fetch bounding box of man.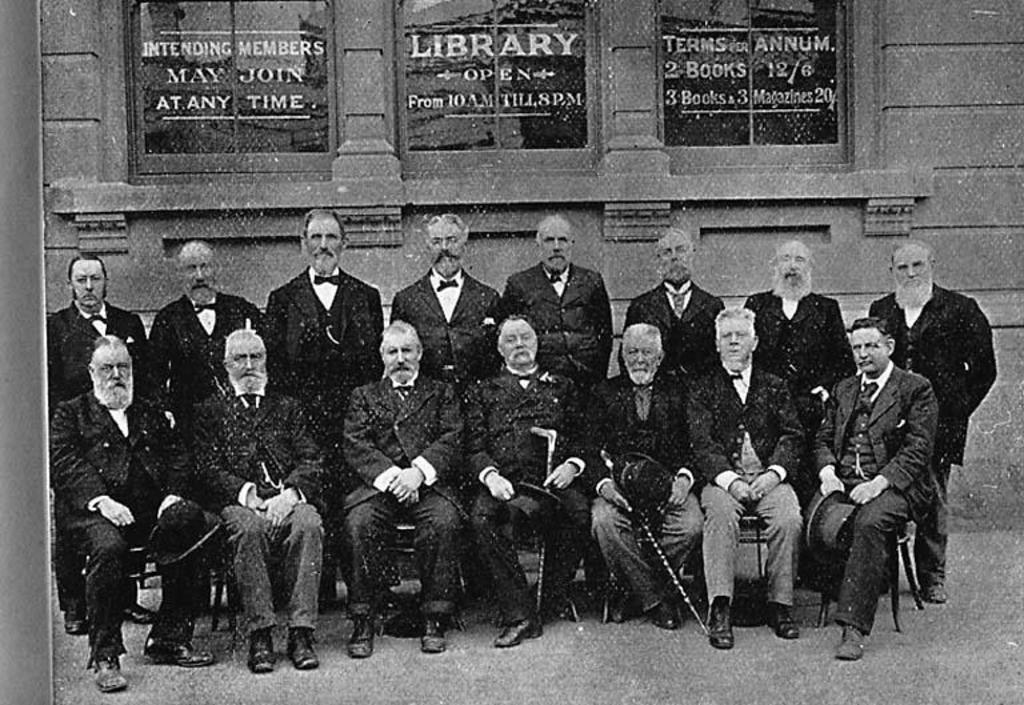
Bbox: (x1=499, y1=215, x2=615, y2=381).
